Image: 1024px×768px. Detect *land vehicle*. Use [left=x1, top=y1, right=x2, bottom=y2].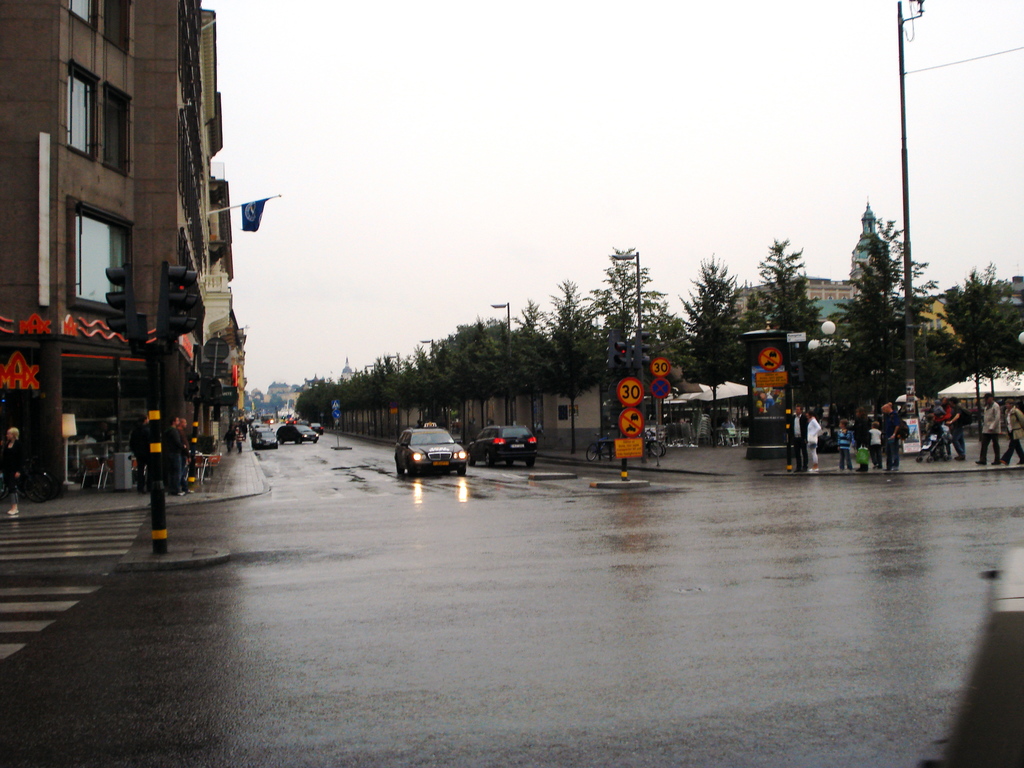
[left=309, top=420, right=325, bottom=437].
